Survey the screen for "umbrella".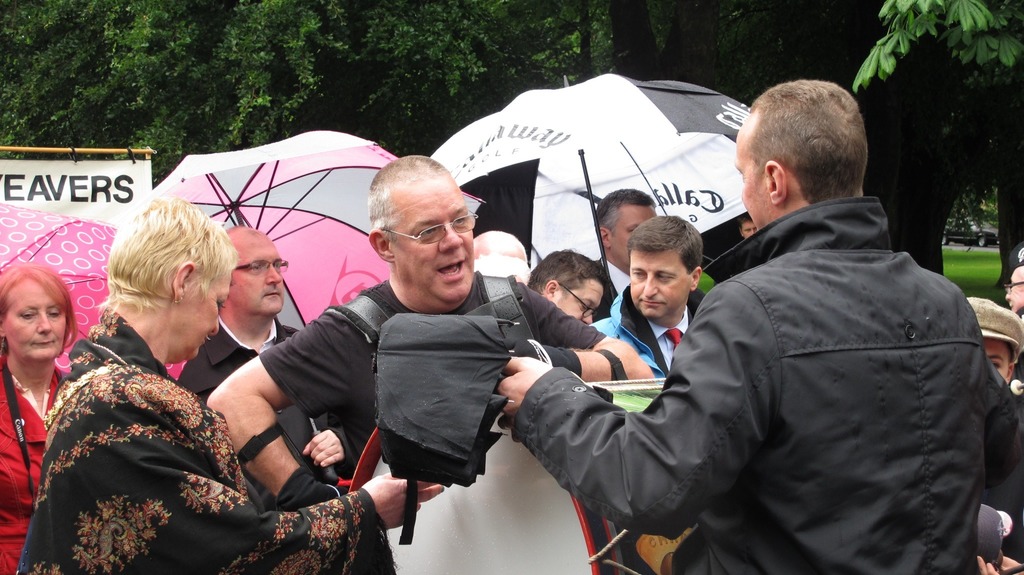
Survey found: (x1=136, y1=130, x2=491, y2=329).
